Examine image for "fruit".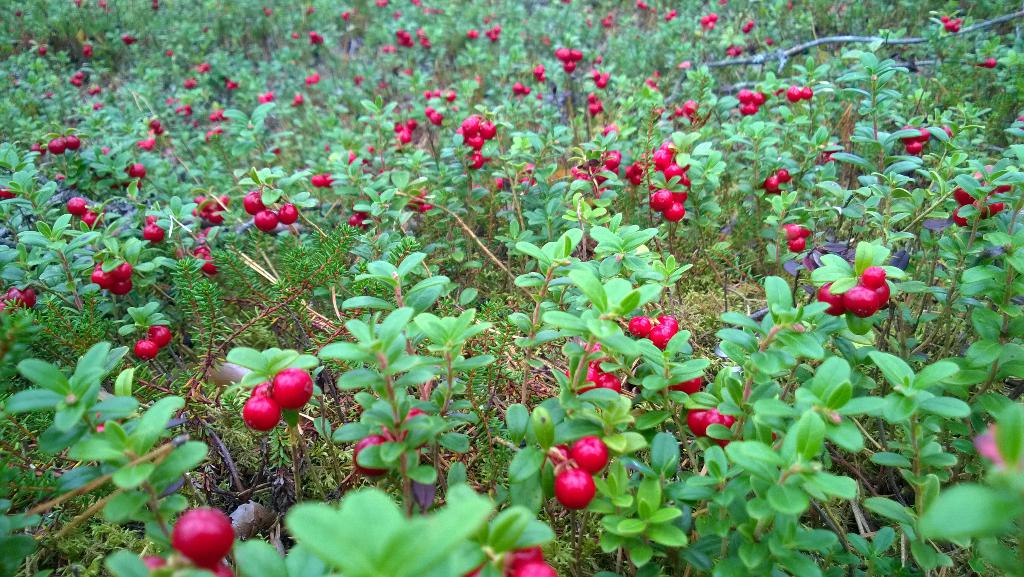
Examination result: <bbox>255, 208, 278, 233</bbox>.
